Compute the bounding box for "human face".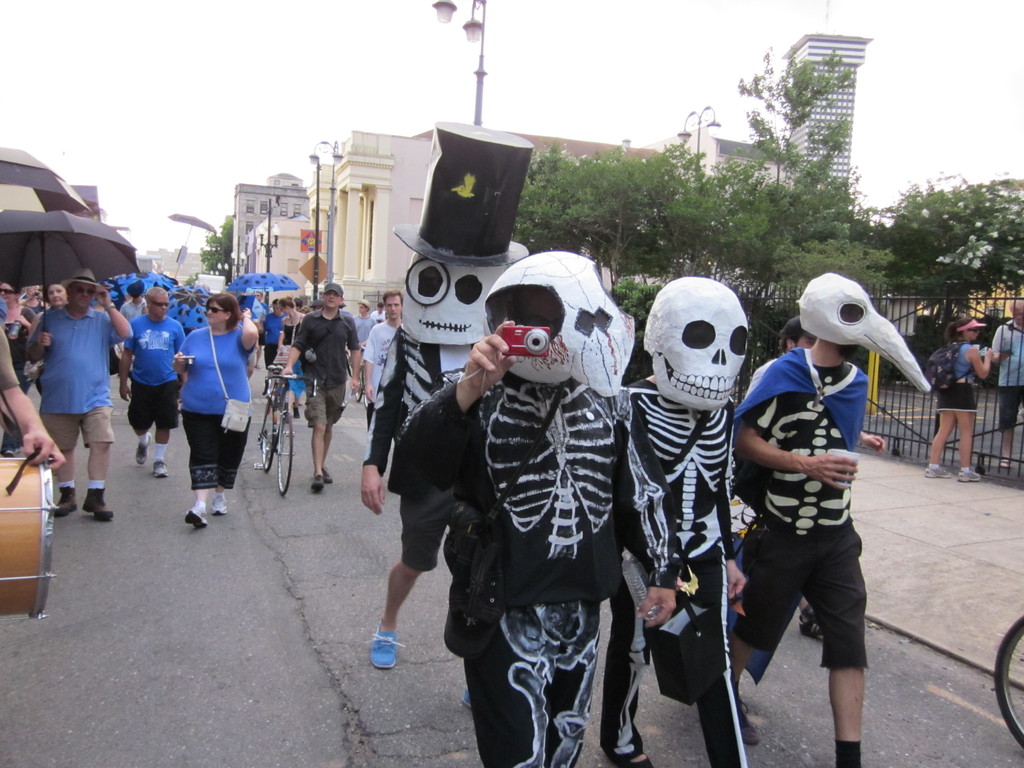
[x1=73, y1=282, x2=95, y2=307].
